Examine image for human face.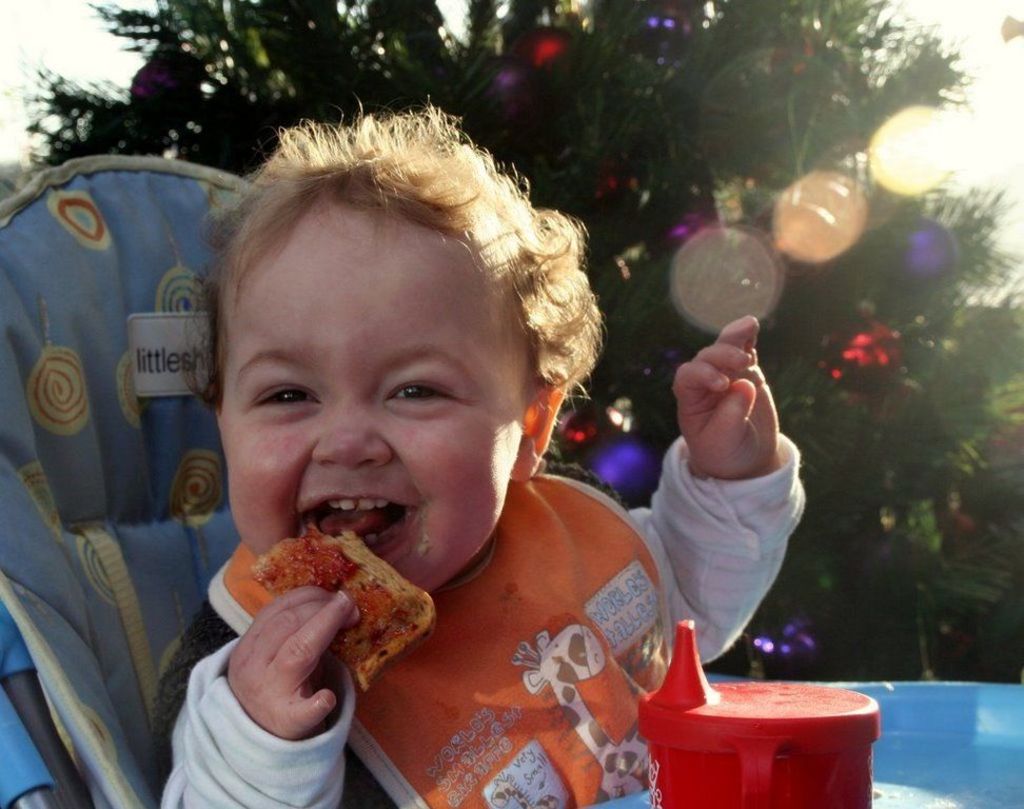
Examination result: <region>220, 196, 533, 594</region>.
